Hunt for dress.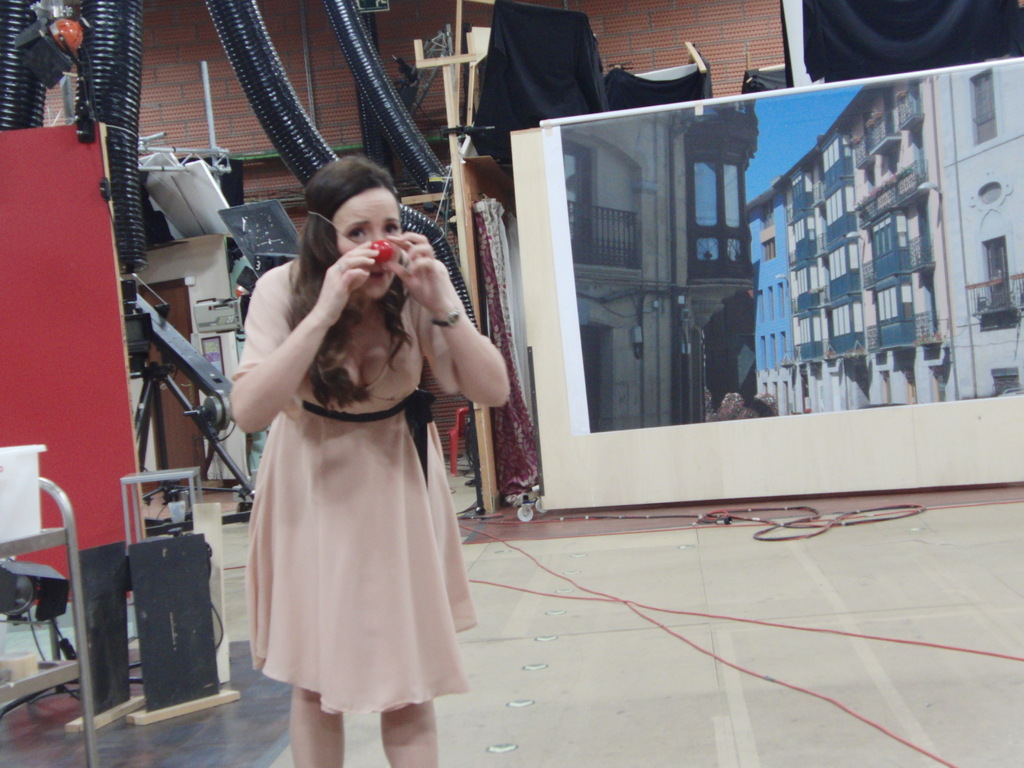
Hunted down at 210/188/492/731.
